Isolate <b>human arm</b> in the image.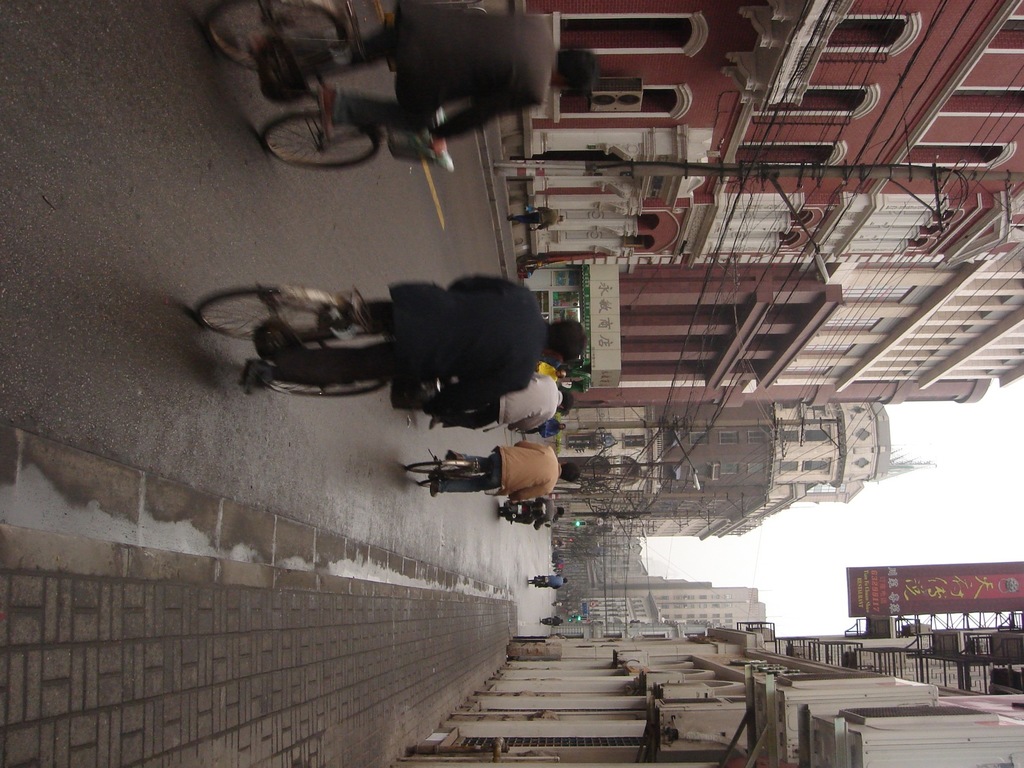
Isolated region: <bbox>420, 362, 532, 417</bbox>.
